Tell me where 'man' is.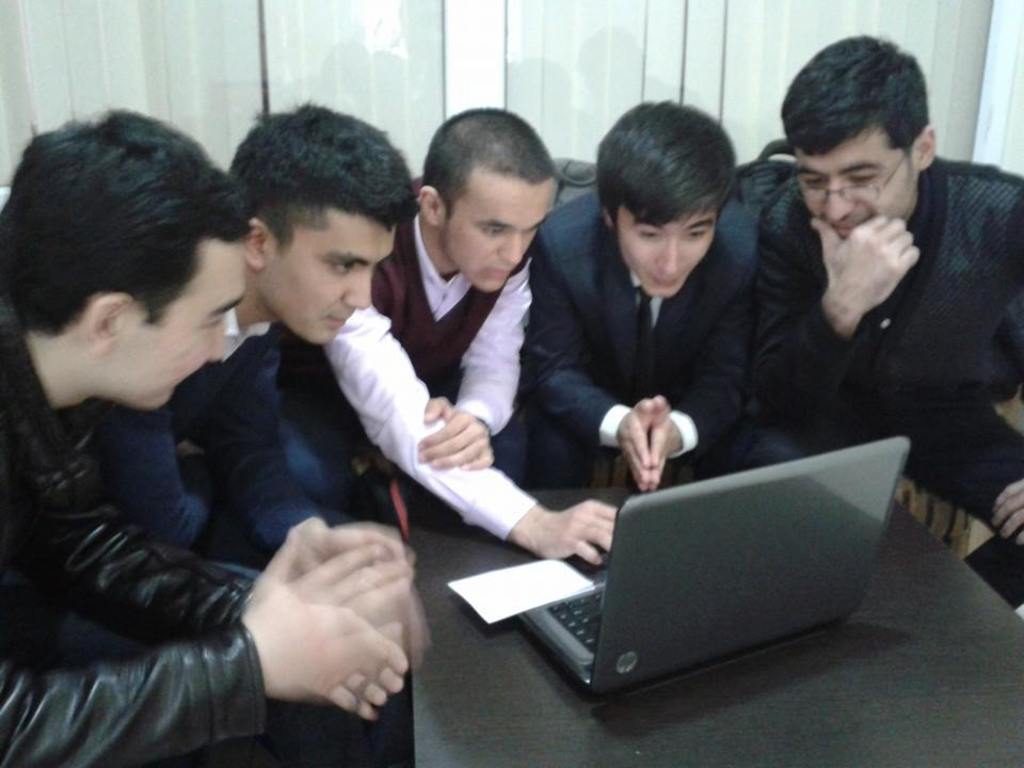
'man' is at l=336, t=107, r=614, b=544.
